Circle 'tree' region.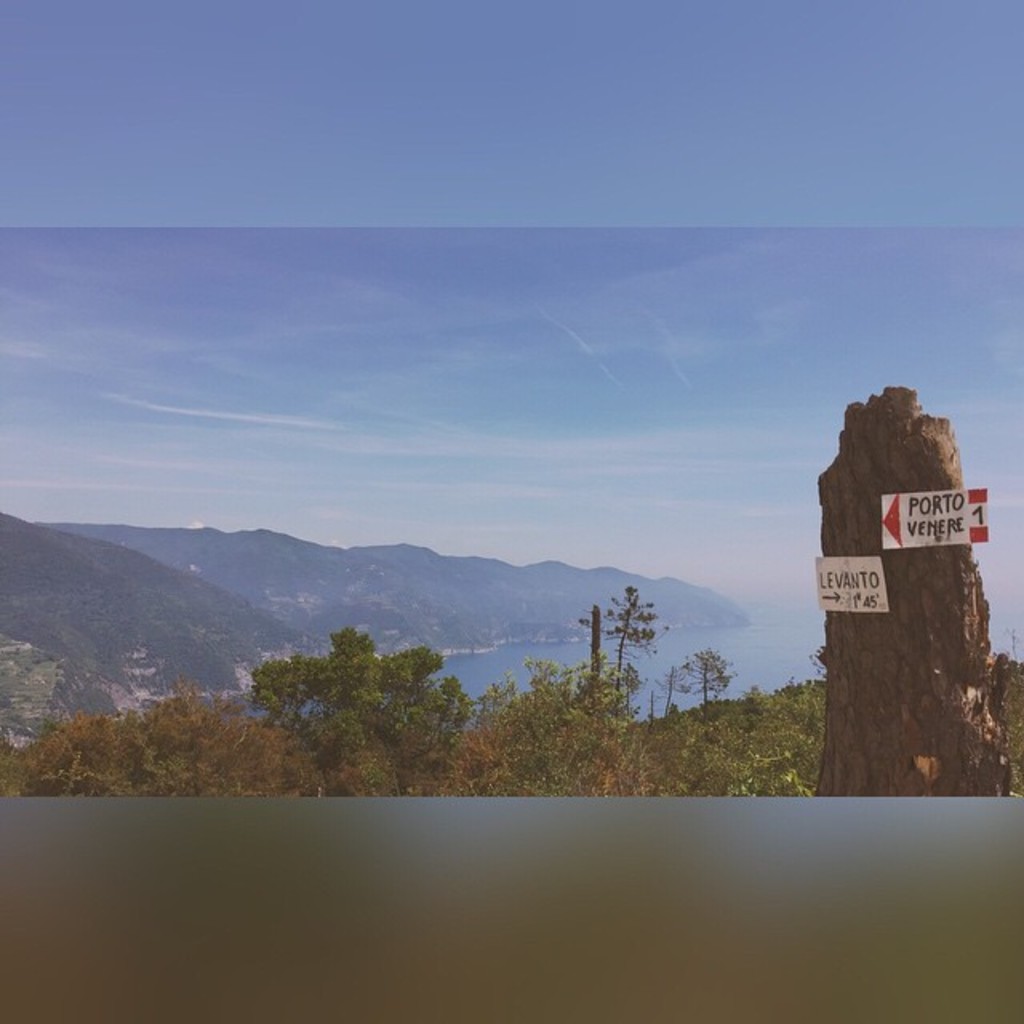
Region: [667,667,813,794].
